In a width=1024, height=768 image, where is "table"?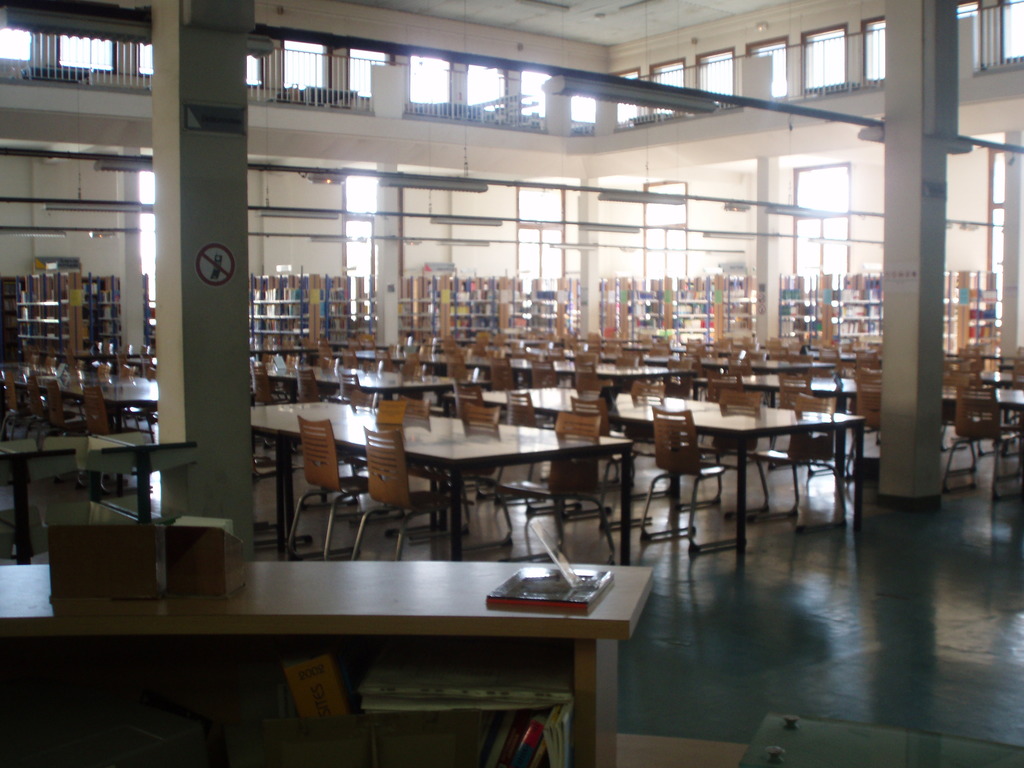
422/346/678/363.
